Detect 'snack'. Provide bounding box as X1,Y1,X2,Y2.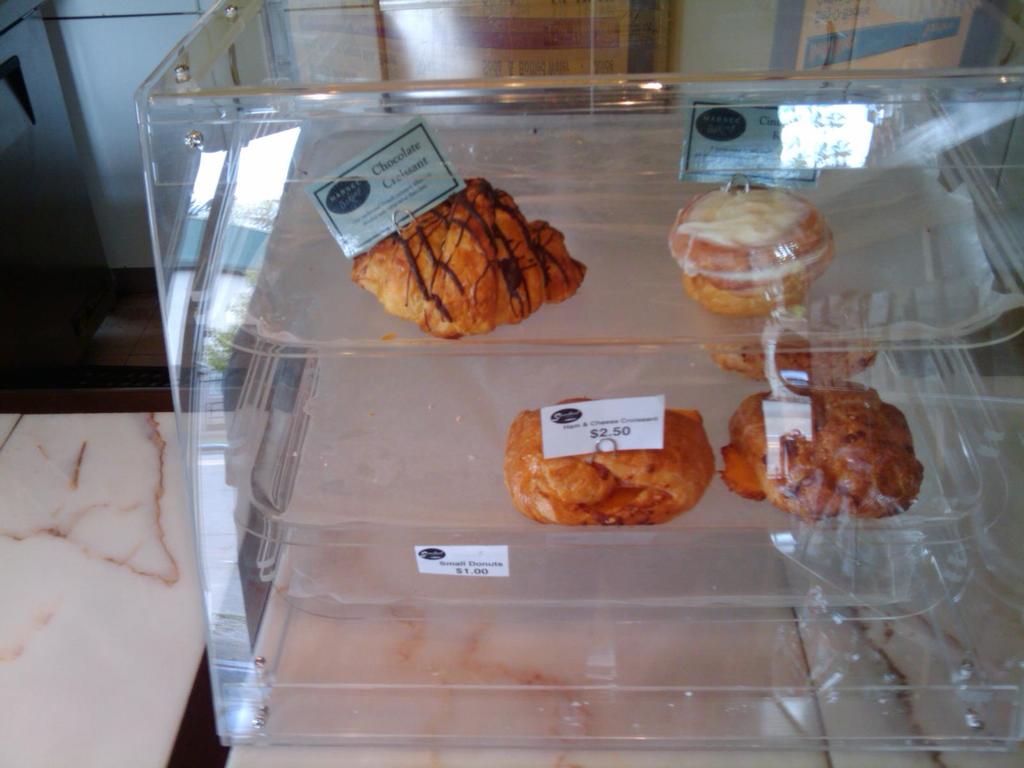
350,179,587,339.
